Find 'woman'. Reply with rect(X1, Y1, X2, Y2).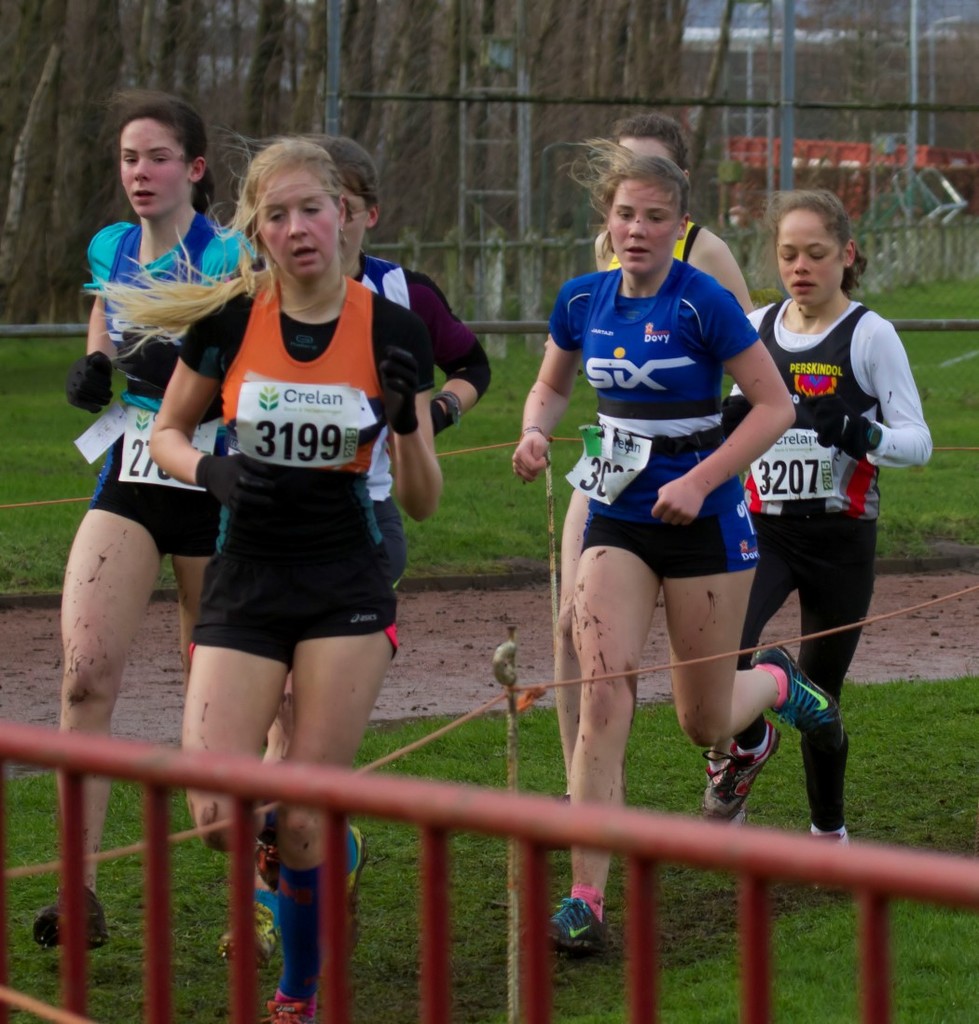
rect(514, 140, 851, 955).
